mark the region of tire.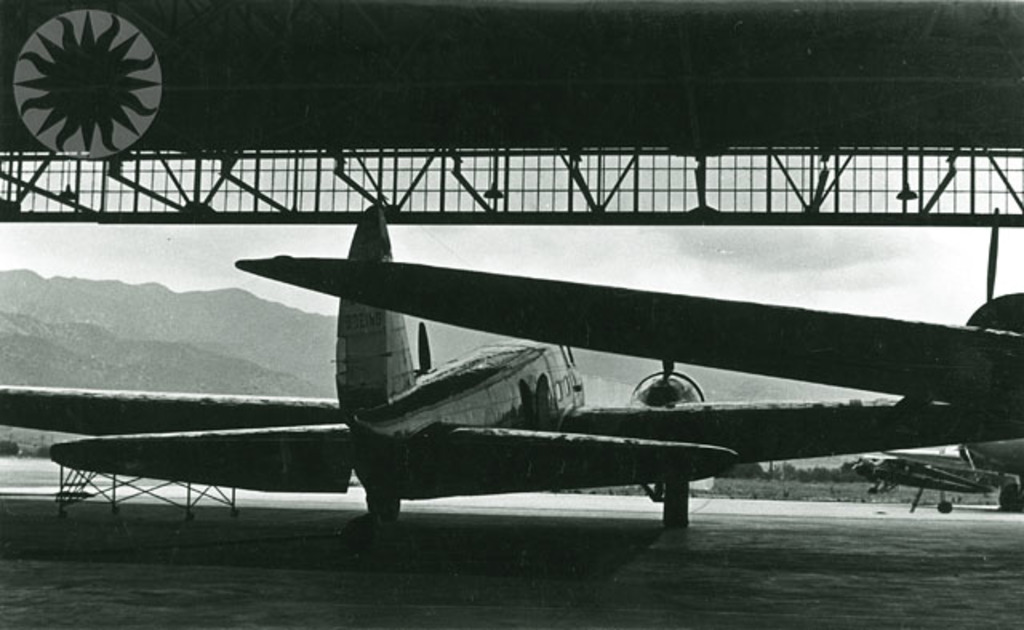
Region: select_region(662, 478, 693, 529).
